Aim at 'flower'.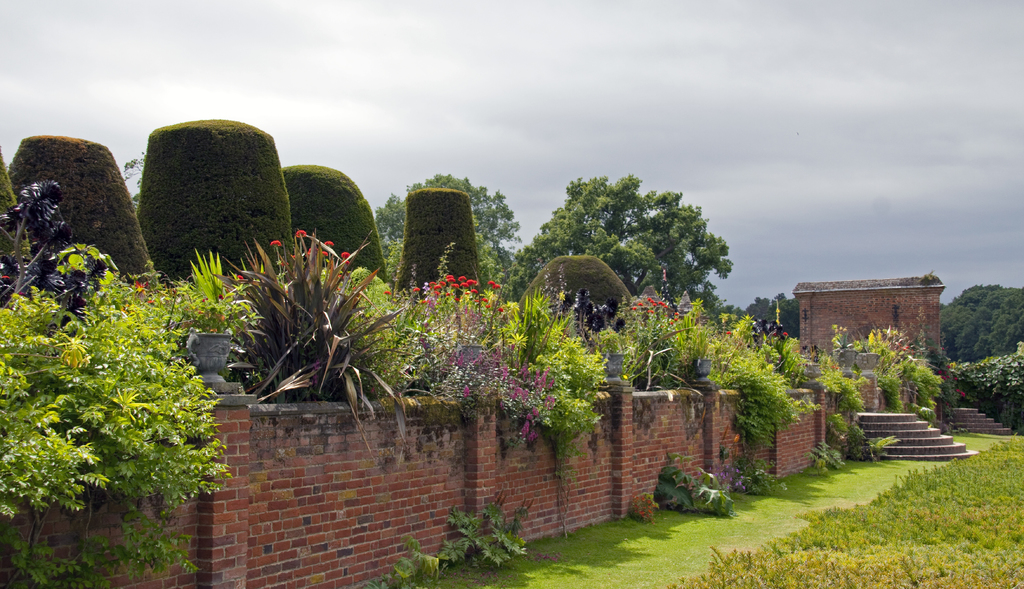
Aimed at 268, 239, 284, 247.
